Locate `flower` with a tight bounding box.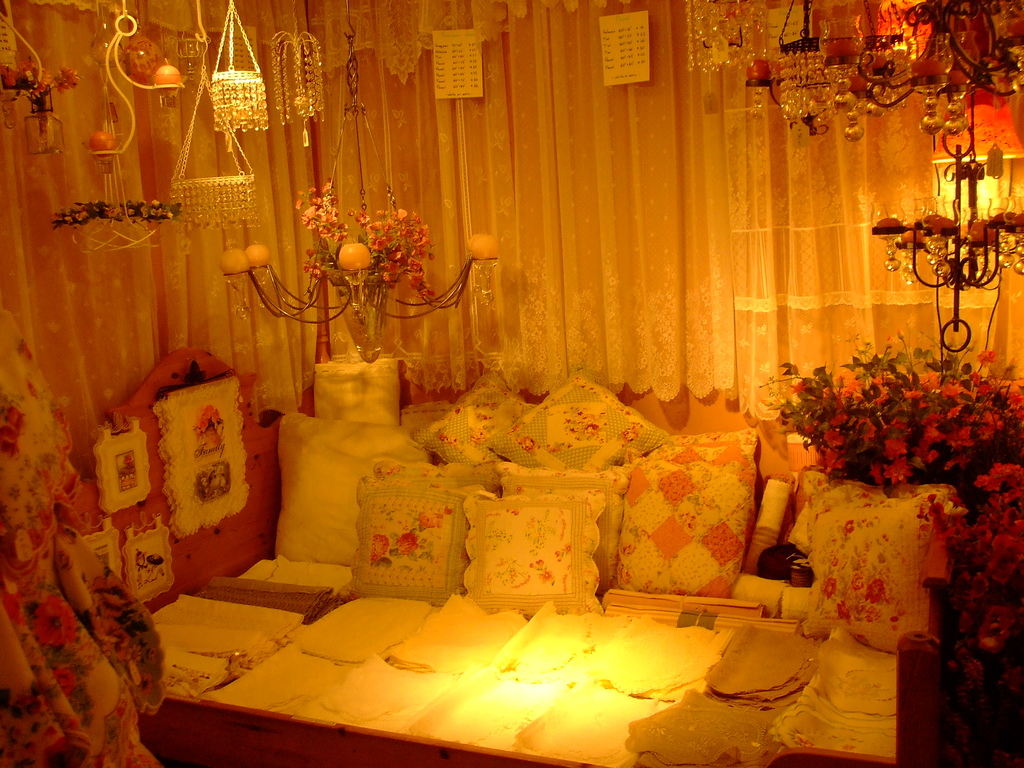
[55,668,71,699].
